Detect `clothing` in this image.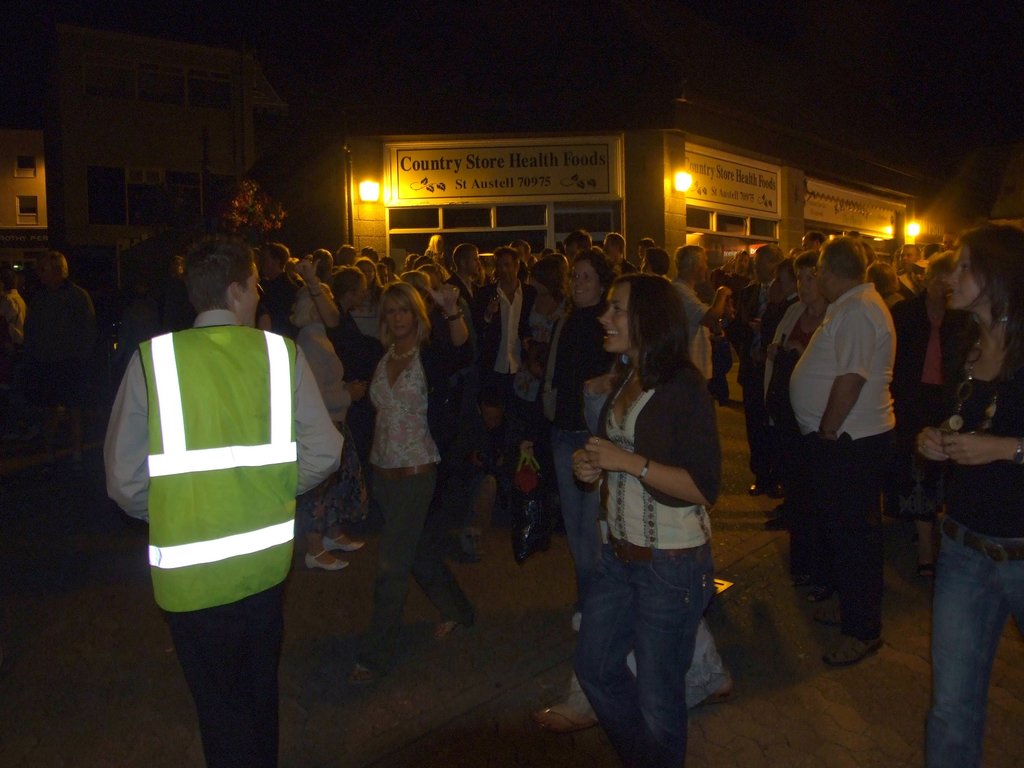
Detection: <bbox>27, 286, 95, 409</bbox>.
